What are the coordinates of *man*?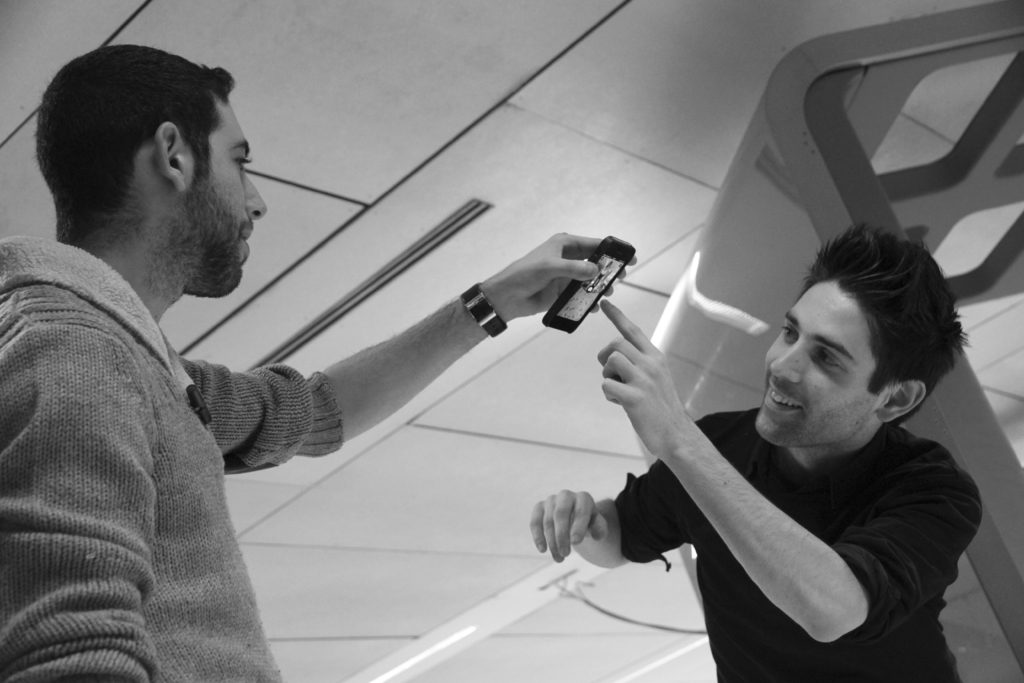
0:39:636:682.
